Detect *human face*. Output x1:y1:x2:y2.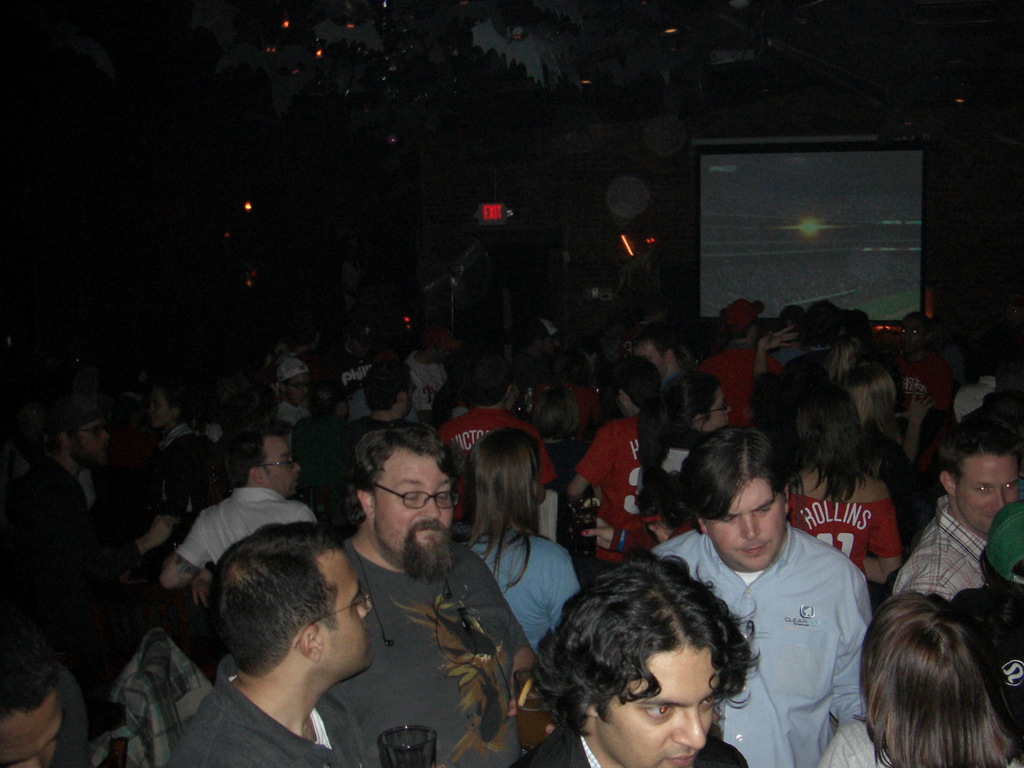
705:477:788:570.
